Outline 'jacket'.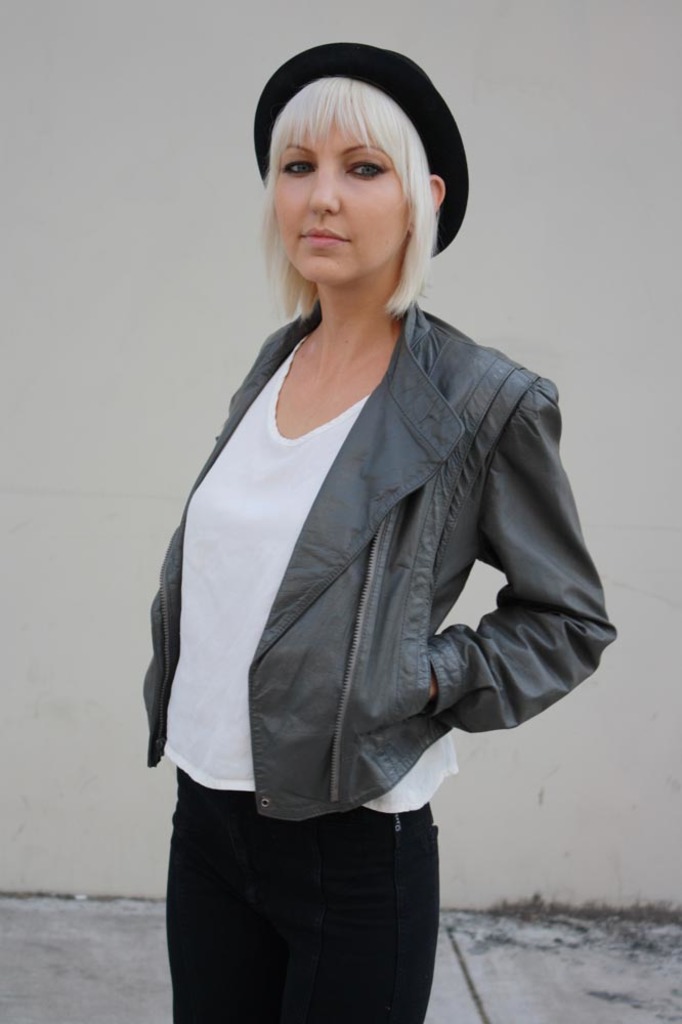
Outline: (133,245,593,834).
